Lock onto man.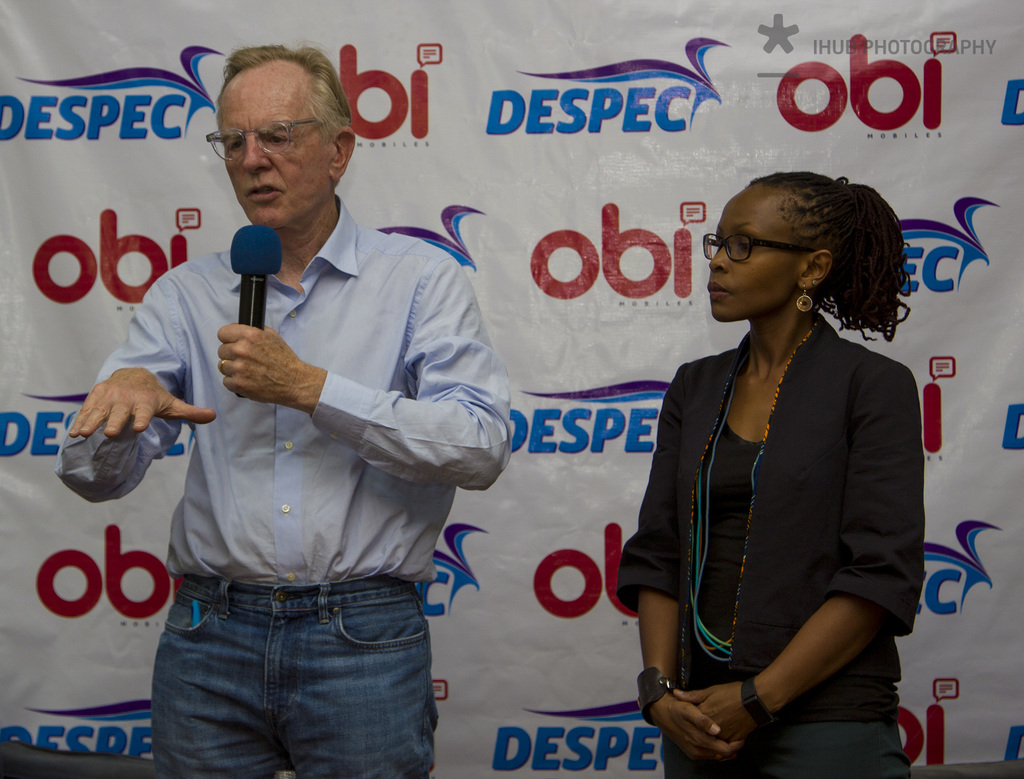
Locked: left=49, top=48, right=526, bottom=778.
